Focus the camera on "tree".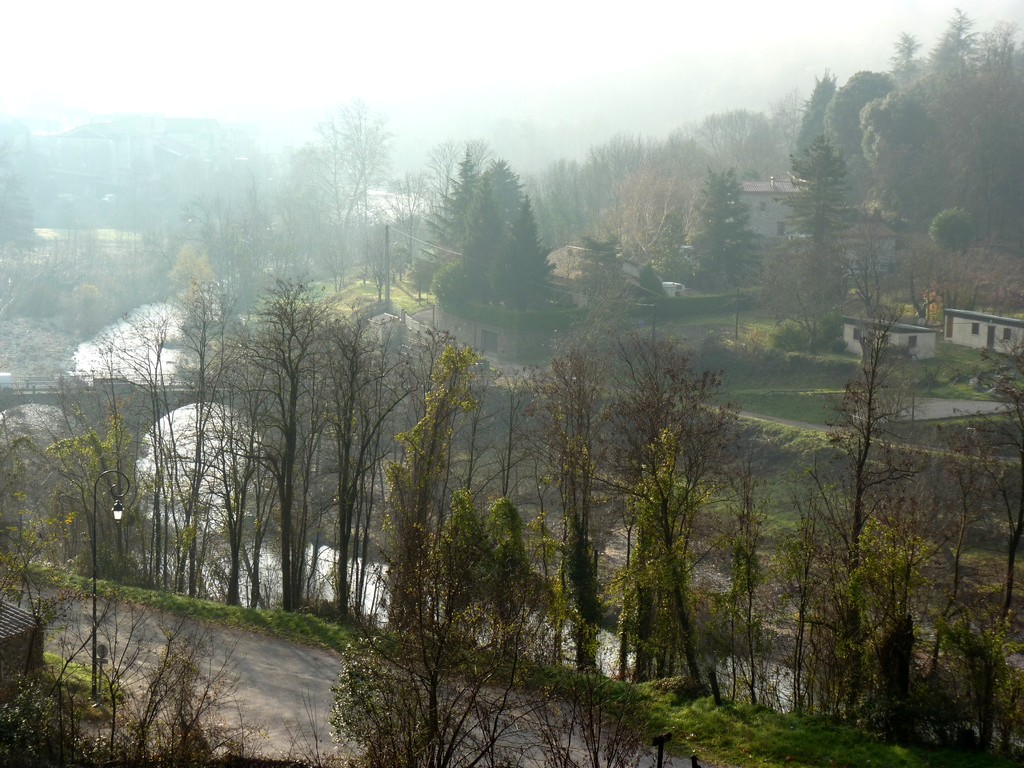
Focus region: BBox(885, 27, 926, 85).
